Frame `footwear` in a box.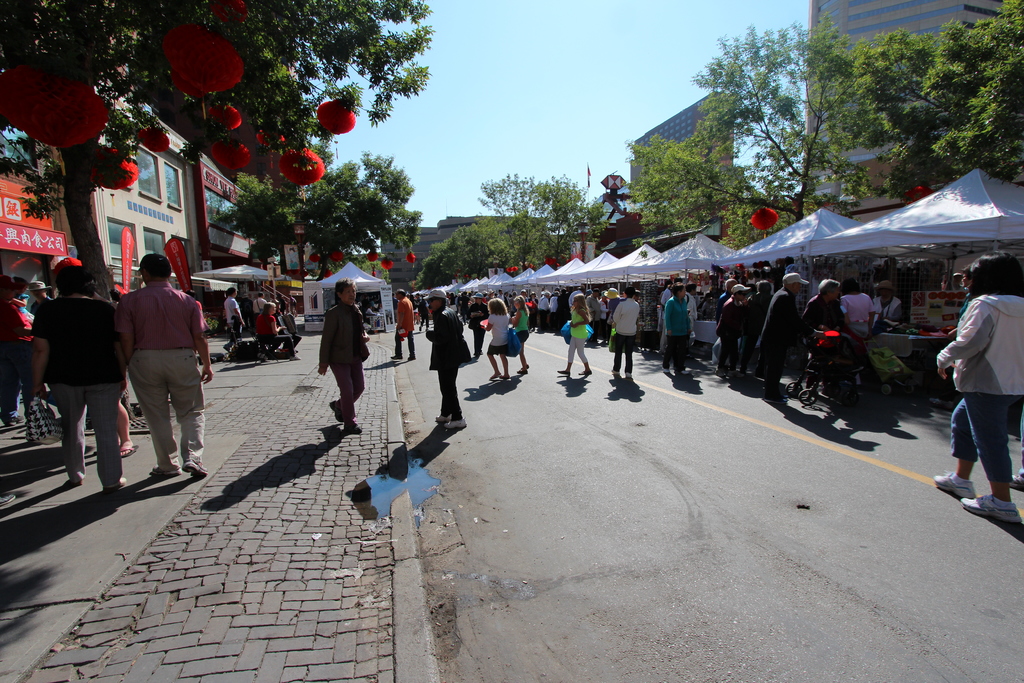
<bbox>345, 418, 364, 438</bbox>.
